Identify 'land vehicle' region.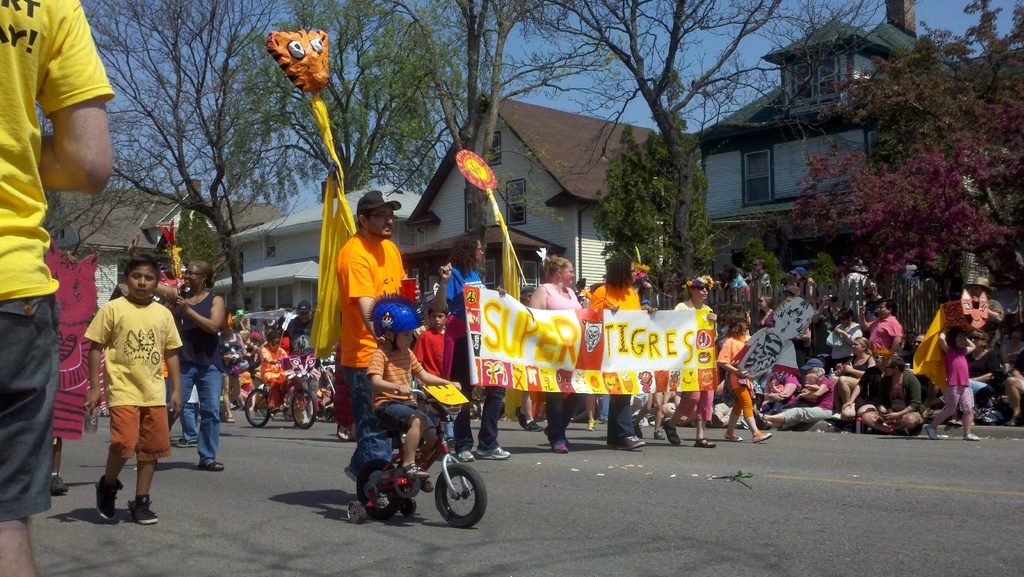
Region: [349, 387, 490, 527].
